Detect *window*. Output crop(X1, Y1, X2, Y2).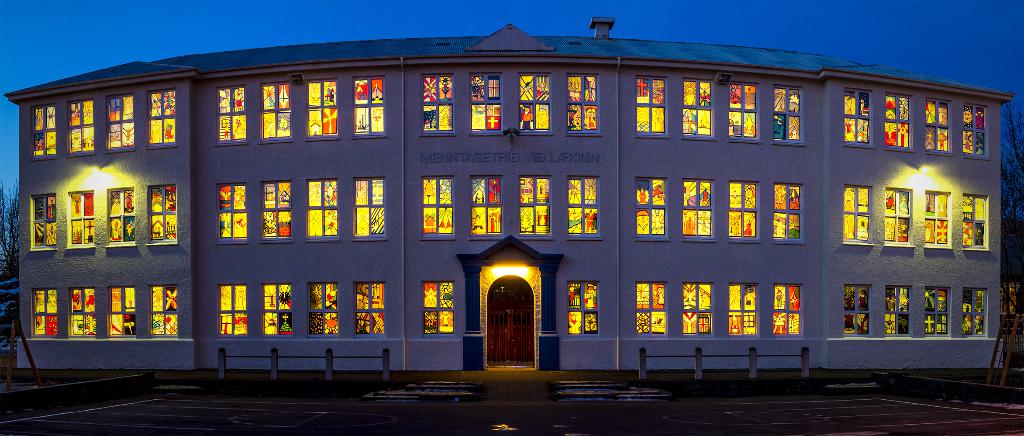
crop(310, 286, 339, 340).
